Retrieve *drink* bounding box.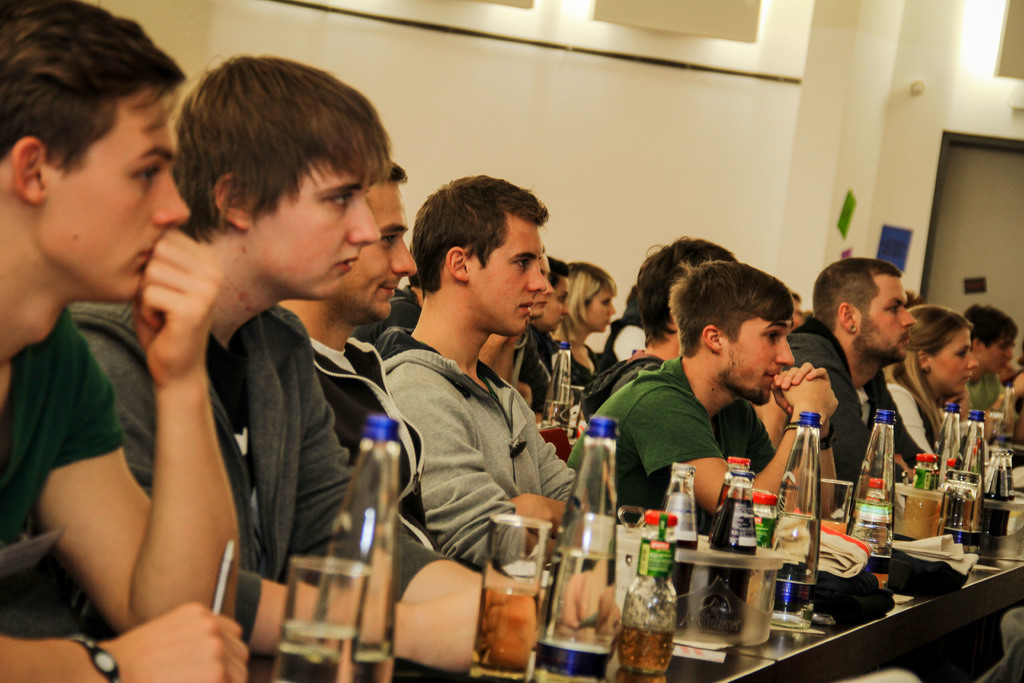
Bounding box: (x1=701, y1=497, x2=754, y2=637).
